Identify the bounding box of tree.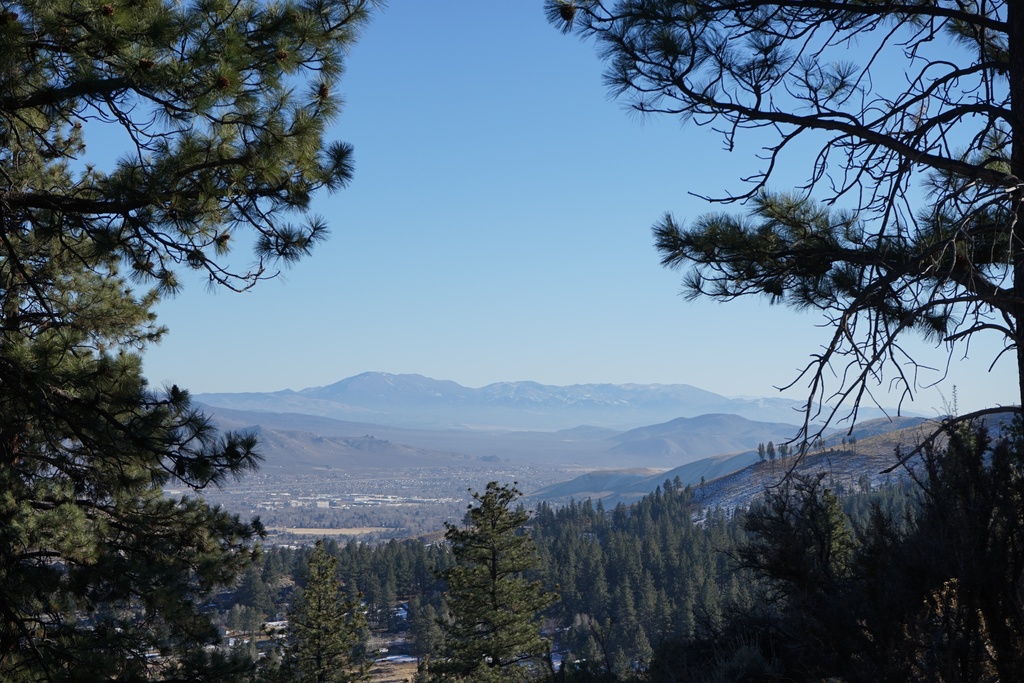
bbox(544, 0, 1023, 494).
